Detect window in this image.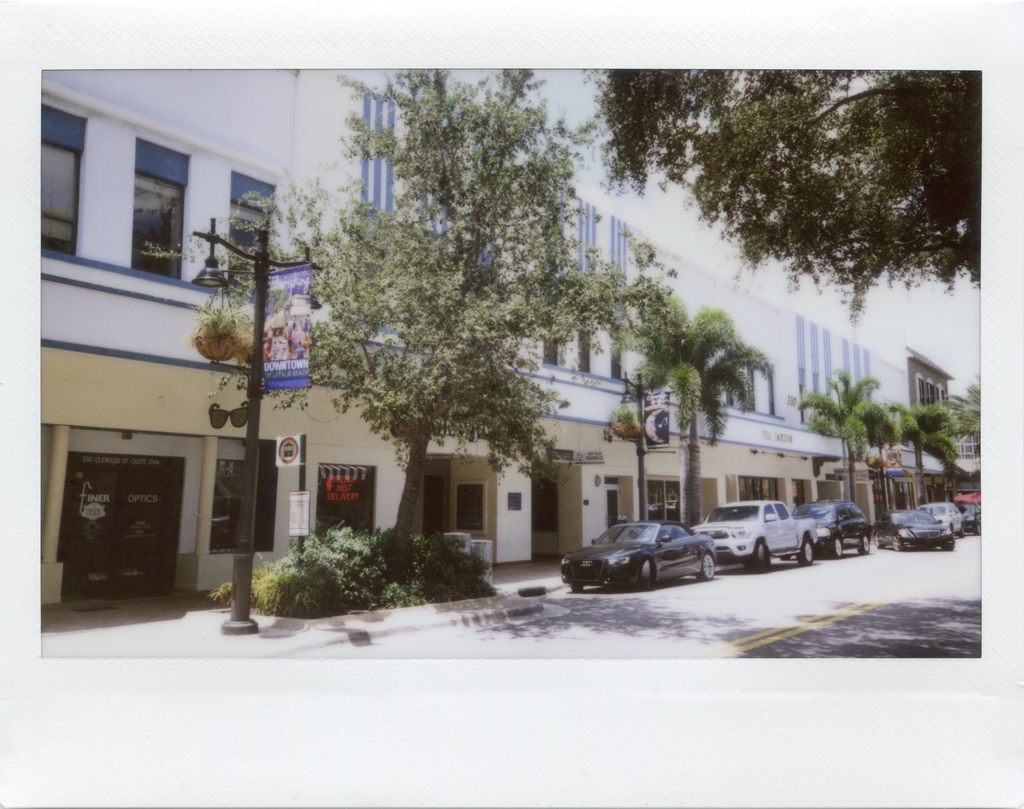
Detection: left=500, top=489, right=525, bottom=514.
